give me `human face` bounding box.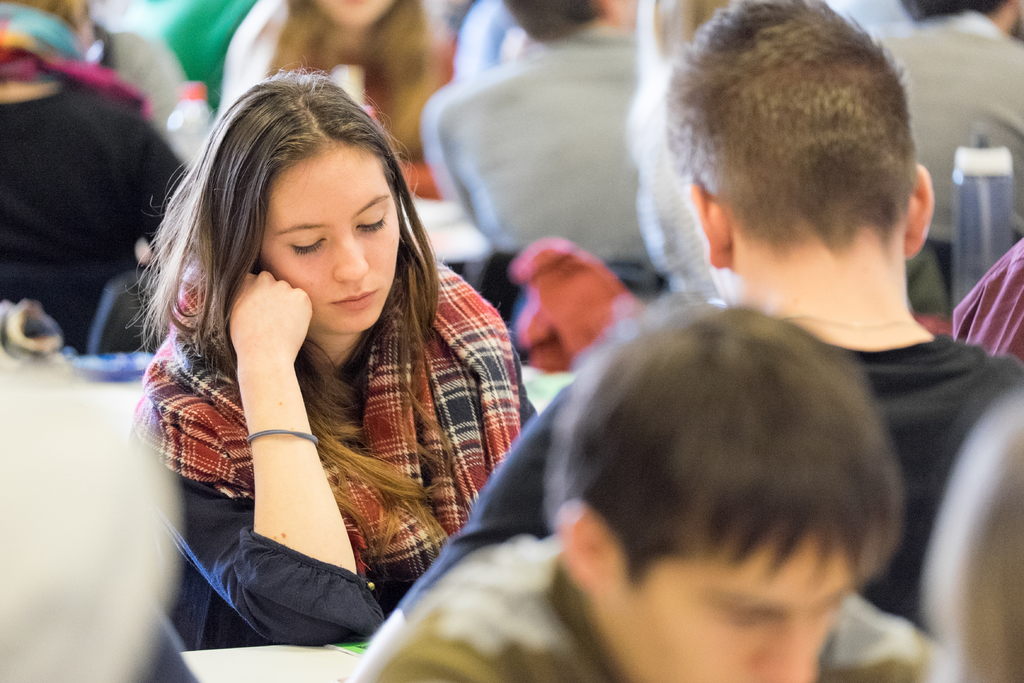
x1=598 y1=545 x2=855 y2=682.
